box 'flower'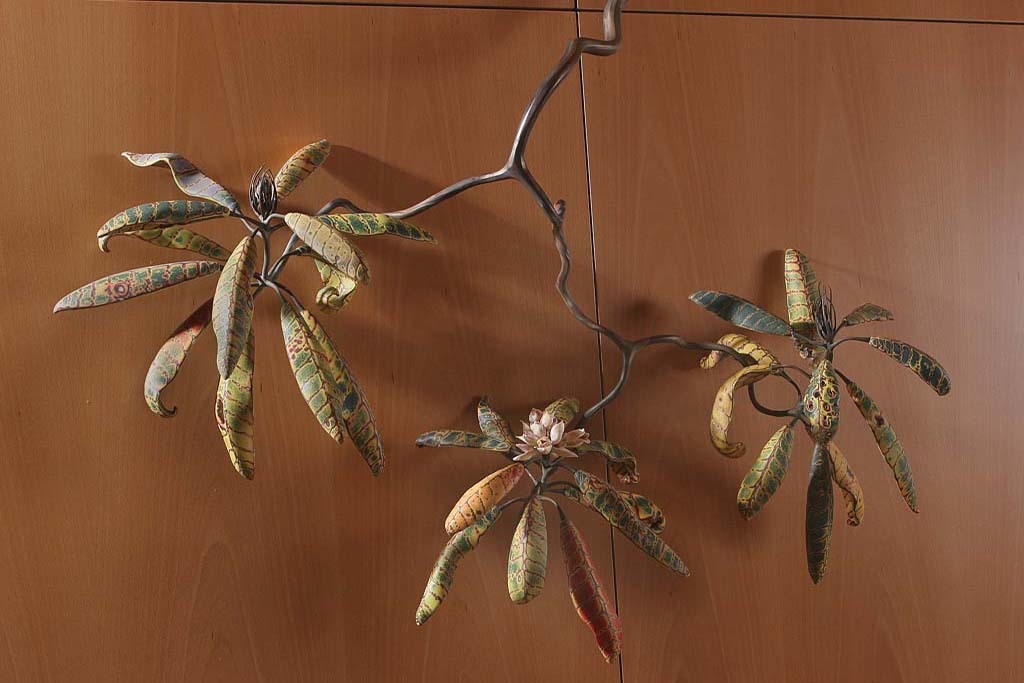
{"x1": 516, "y1": 410, "x2": 588, "y2": 460}
